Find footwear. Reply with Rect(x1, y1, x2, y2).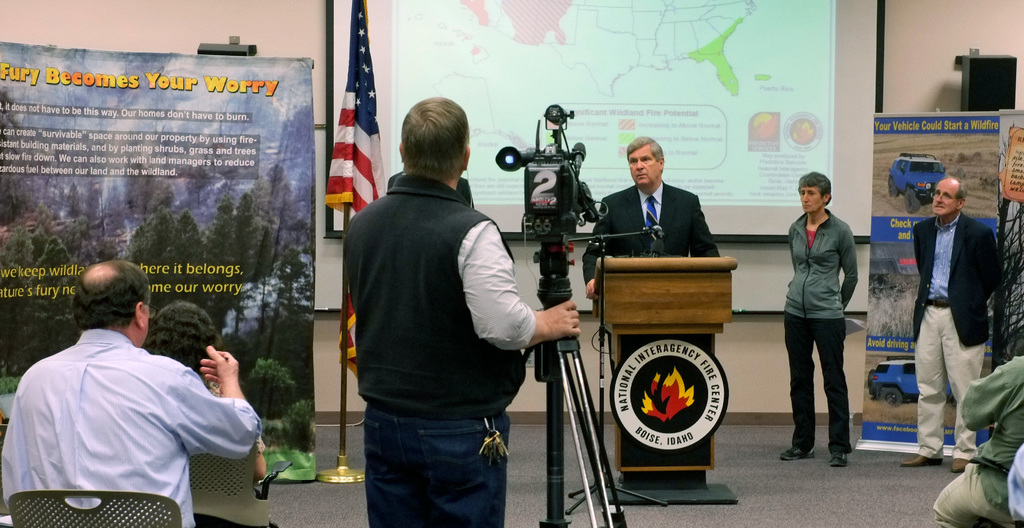
Rect(950, 459, 971, 472).
